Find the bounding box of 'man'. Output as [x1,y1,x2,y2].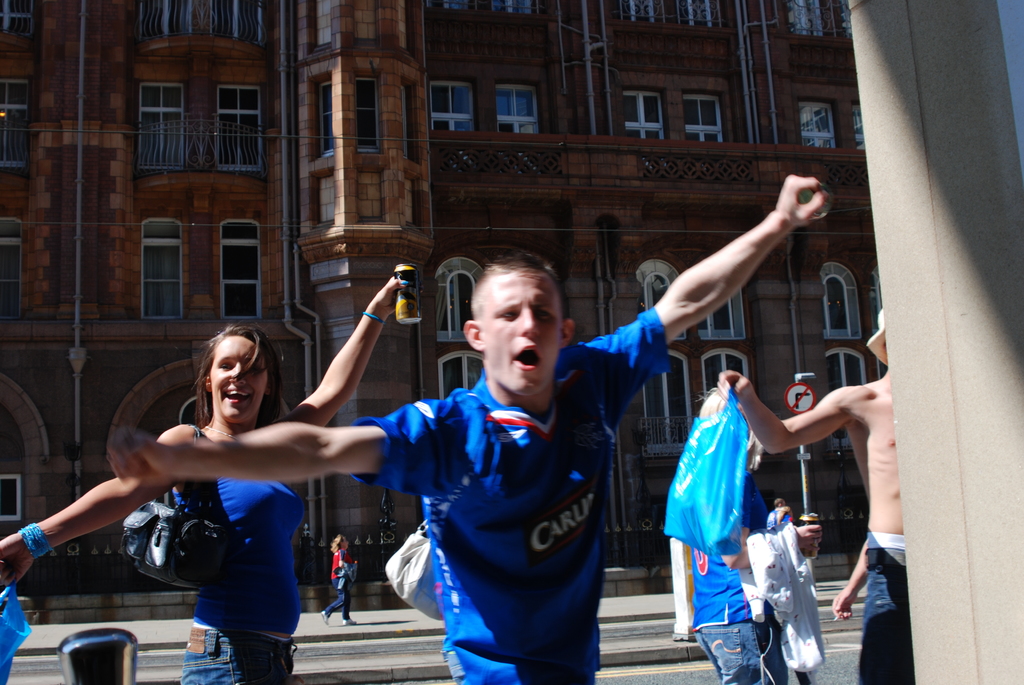
[107,171,833,684].
